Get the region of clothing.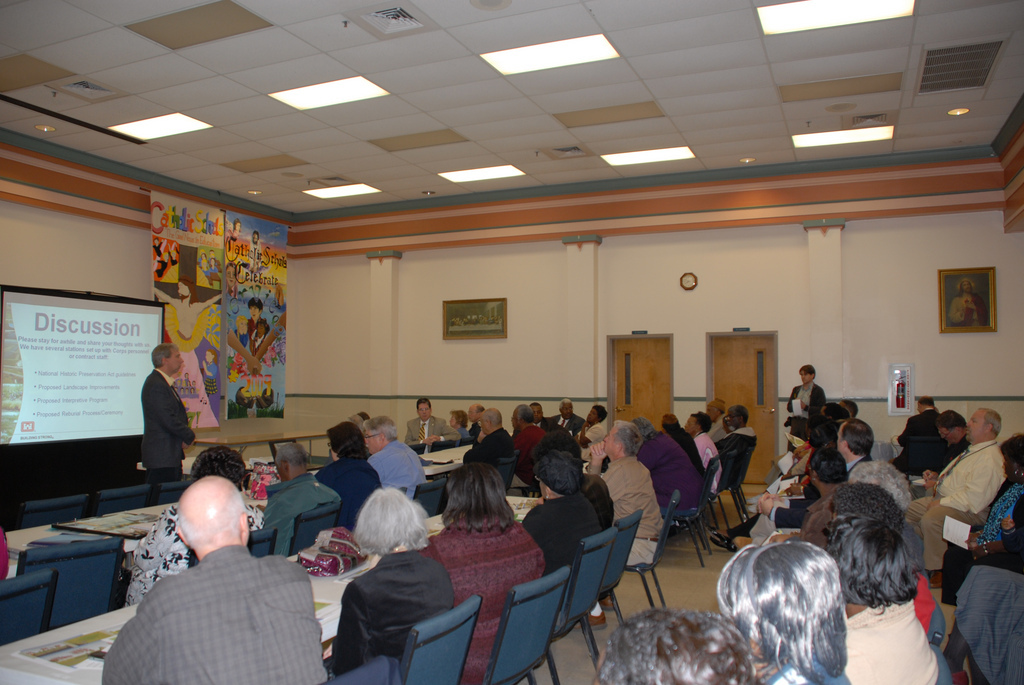
<region>926, 441, 969, 493</region>.
